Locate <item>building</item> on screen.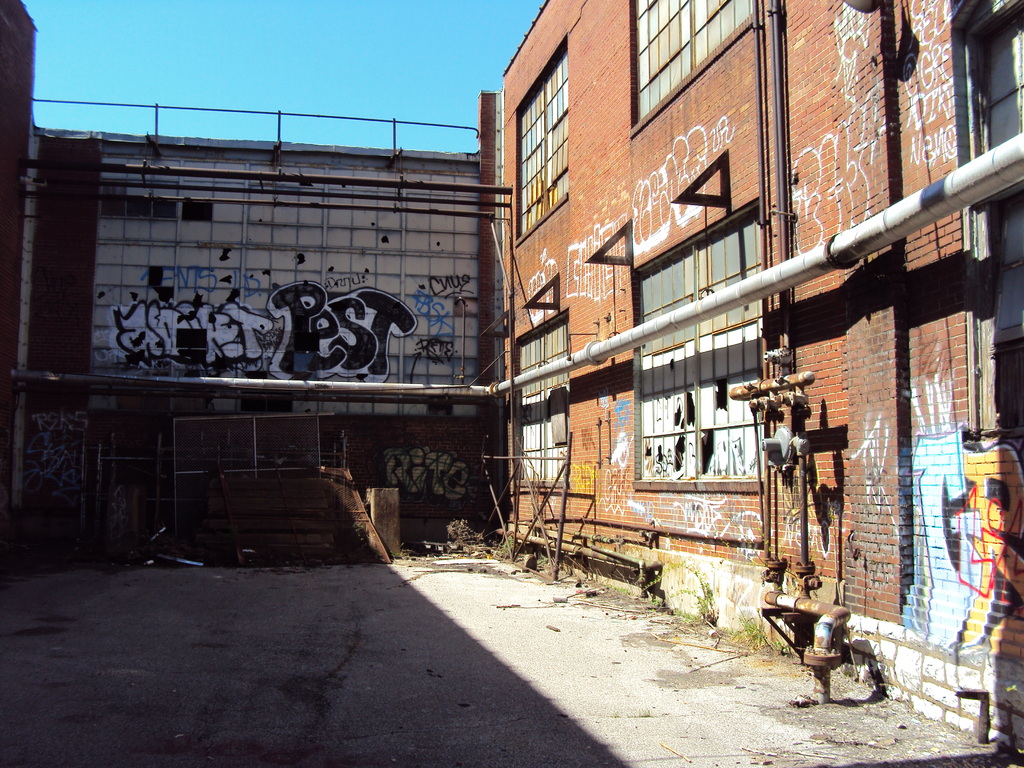
On screen at (x1=0, y1=0, x2=37, y2=534).
